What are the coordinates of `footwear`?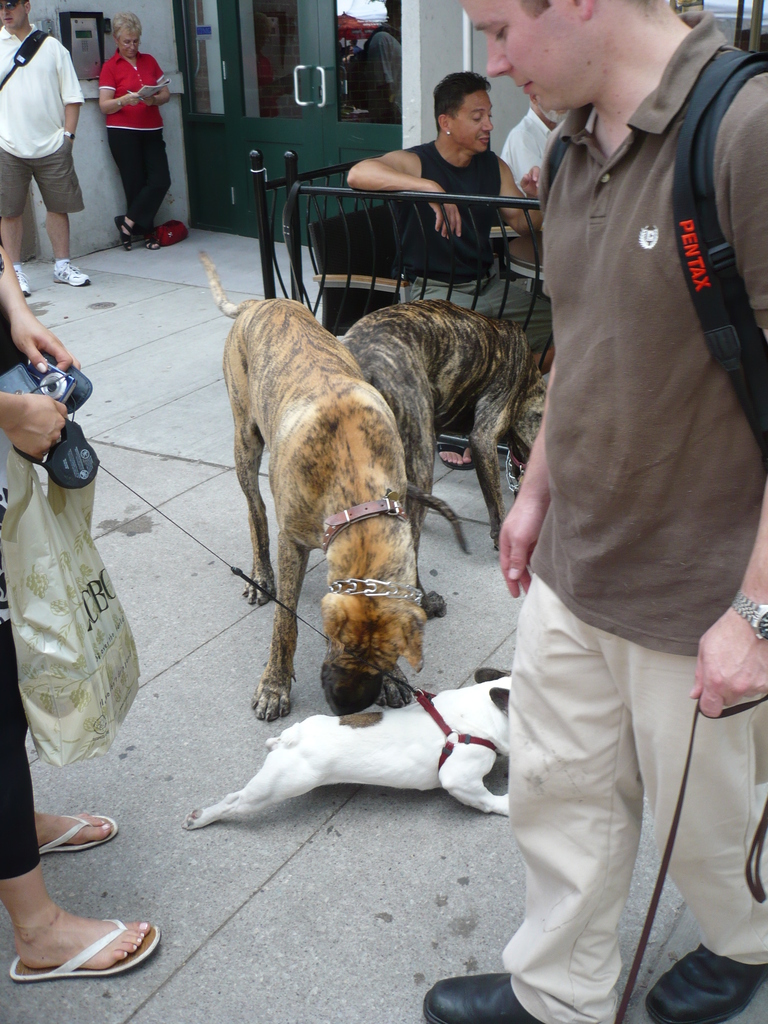
53 257 90 287.
